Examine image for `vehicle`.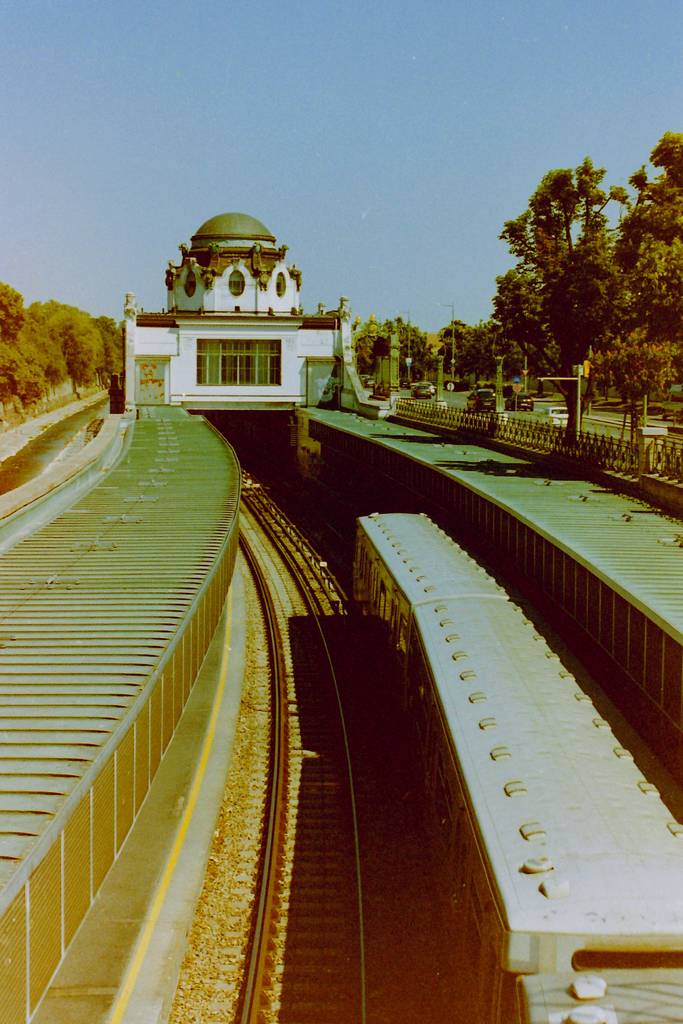
Examination result: crop(356, 508, 682, 1023).
